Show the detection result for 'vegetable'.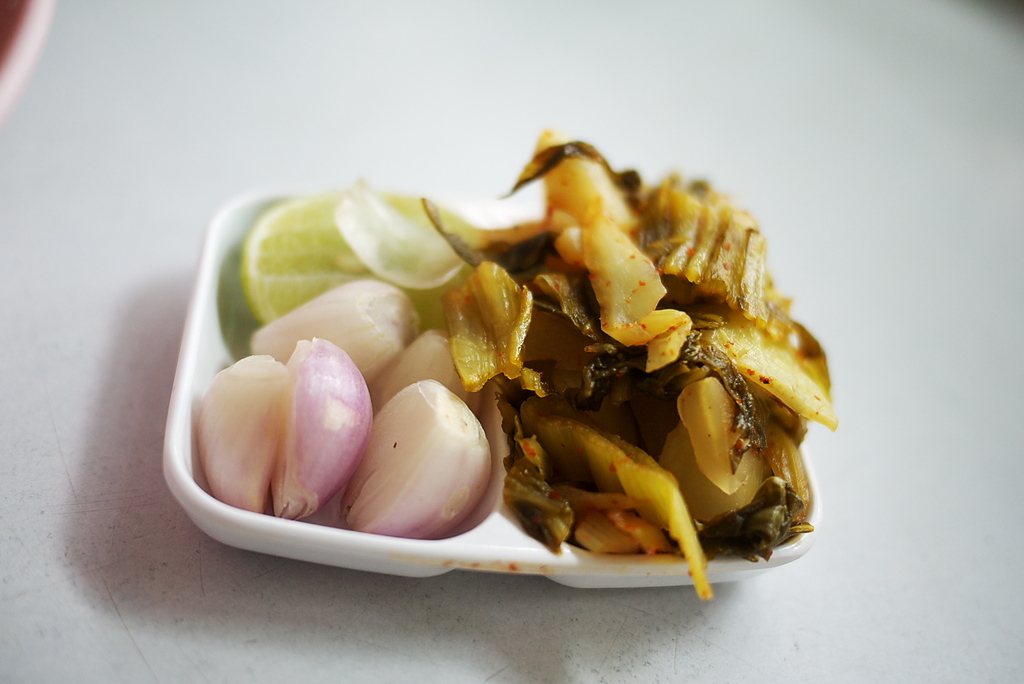
[244, 187, 480, 331].
